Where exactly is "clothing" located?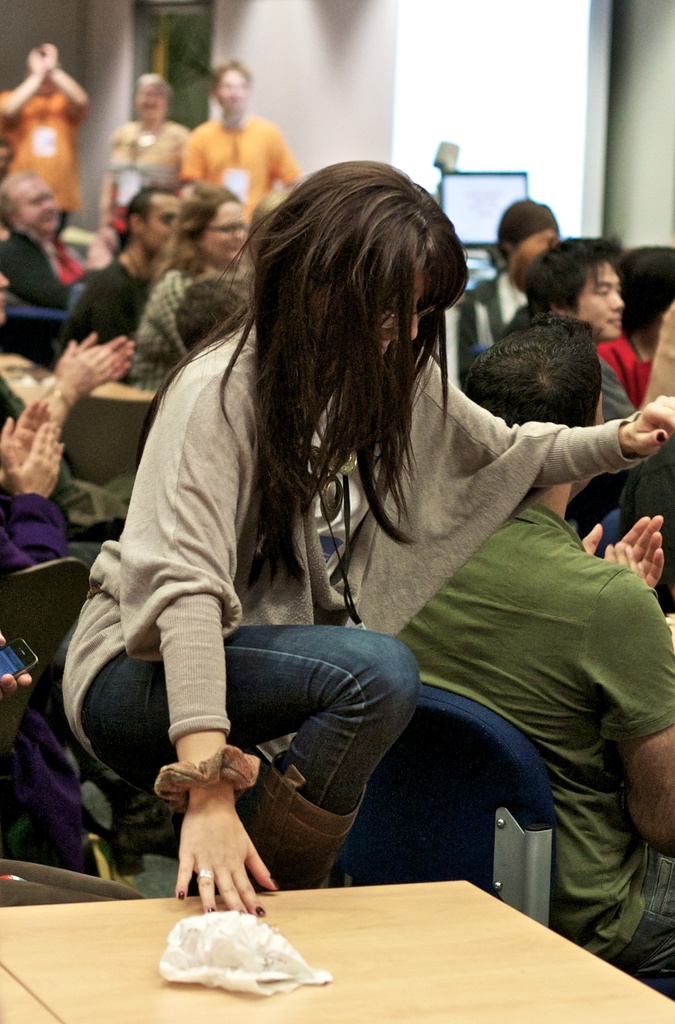
Its bounding box is x1=117 y1=266 x2=248 y2=395.
